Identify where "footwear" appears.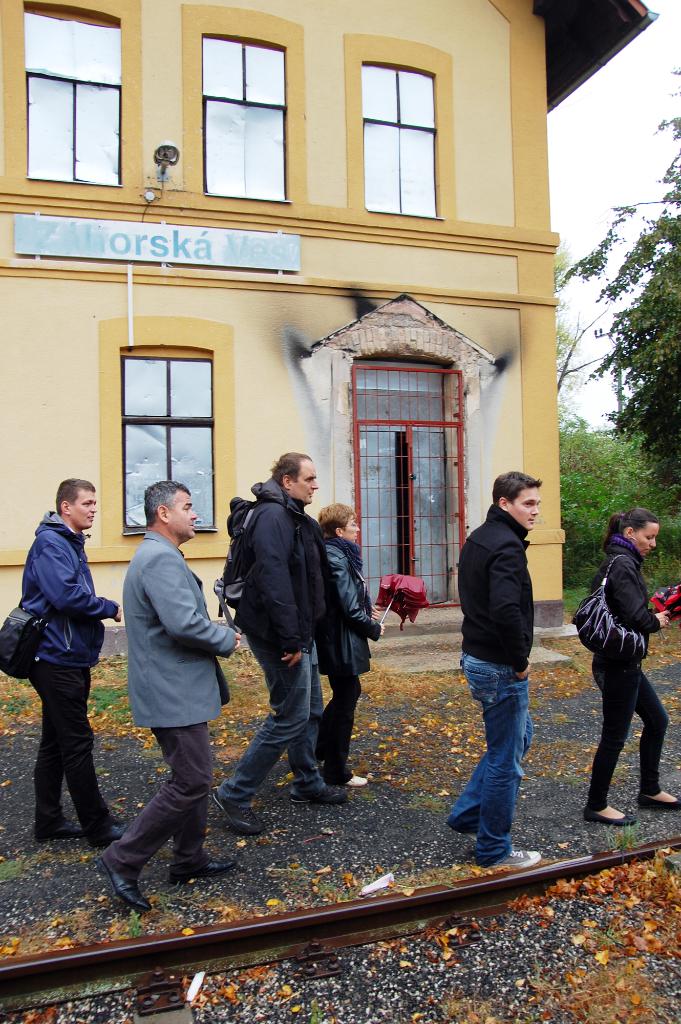
Appears at {"x1": 31, "y1": 815, "x2": 80, "y2": 844}.
